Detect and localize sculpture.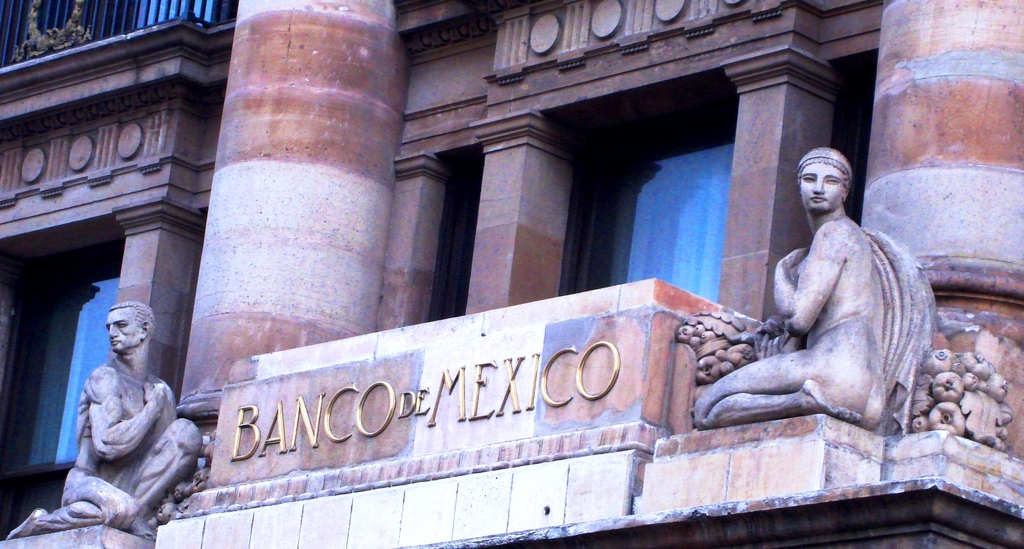
Localized at {"x1": 3, "y1": 303, "x2": 206, "y2": 542}.
